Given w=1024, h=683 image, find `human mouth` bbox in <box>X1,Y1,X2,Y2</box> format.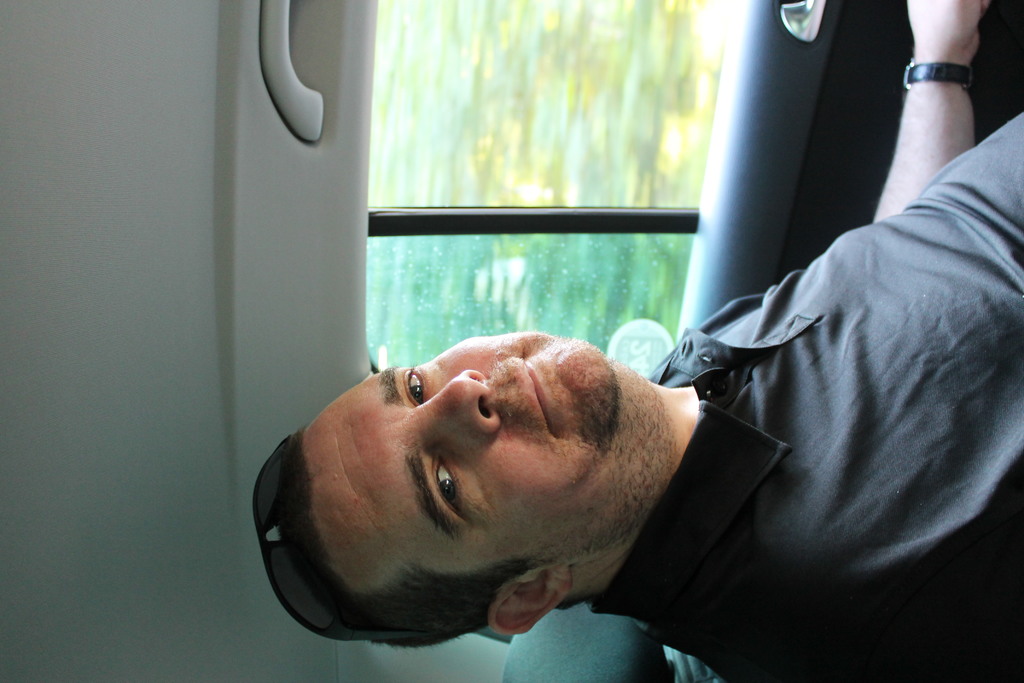
<box>518,348,568,450</box>.
